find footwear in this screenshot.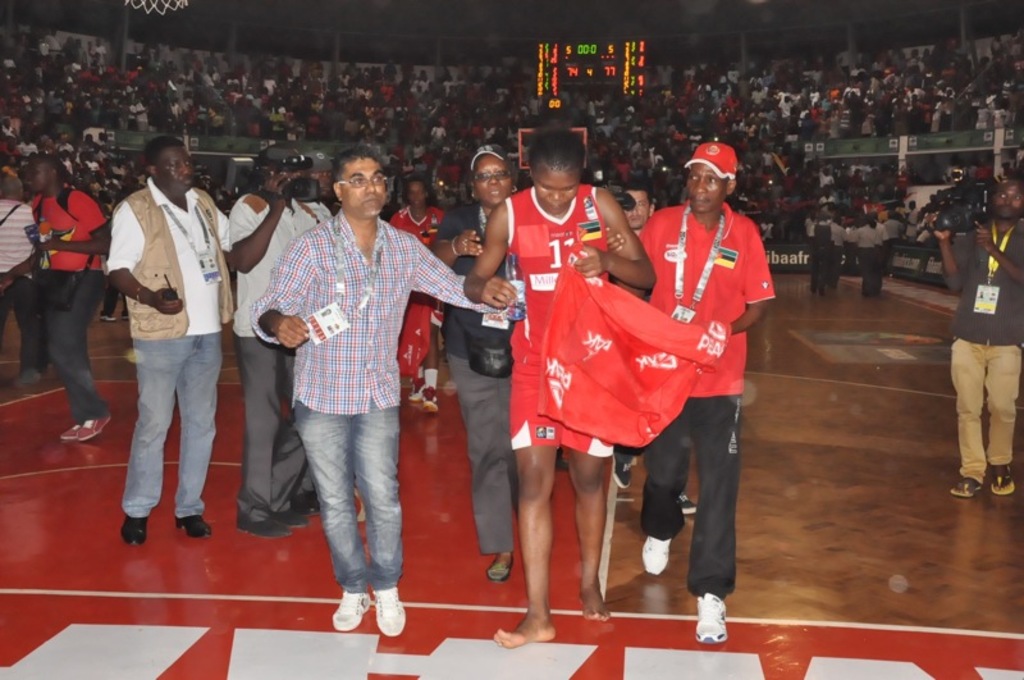
The bounding box for footwear is x1=986 y1=462 x2=1020 y2=496.
